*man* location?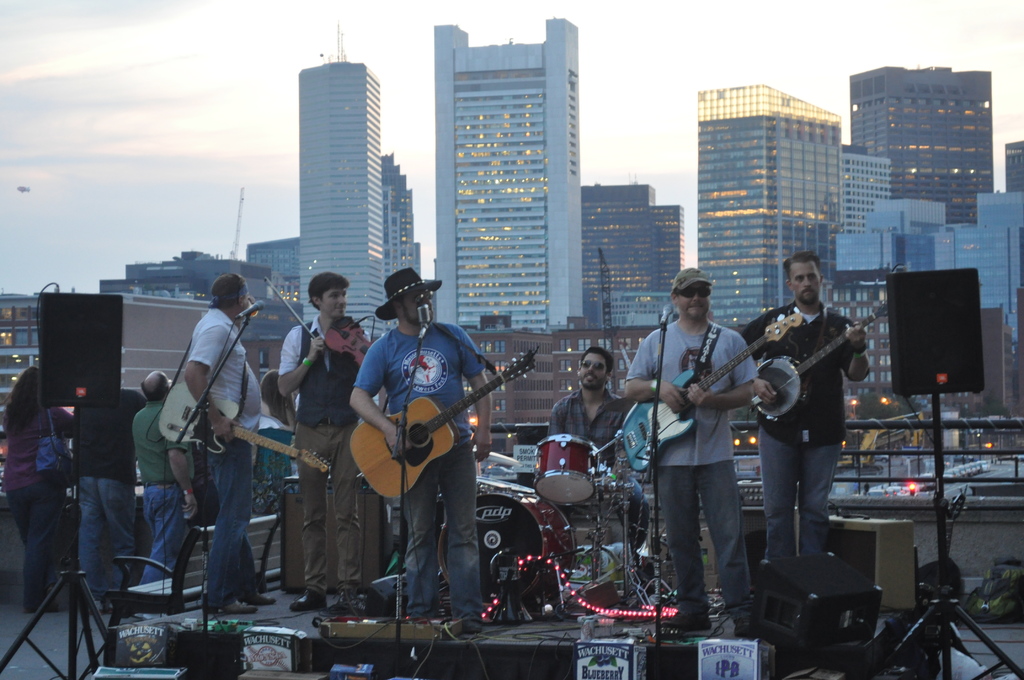
bbox=(274, 271, 370, 613)
